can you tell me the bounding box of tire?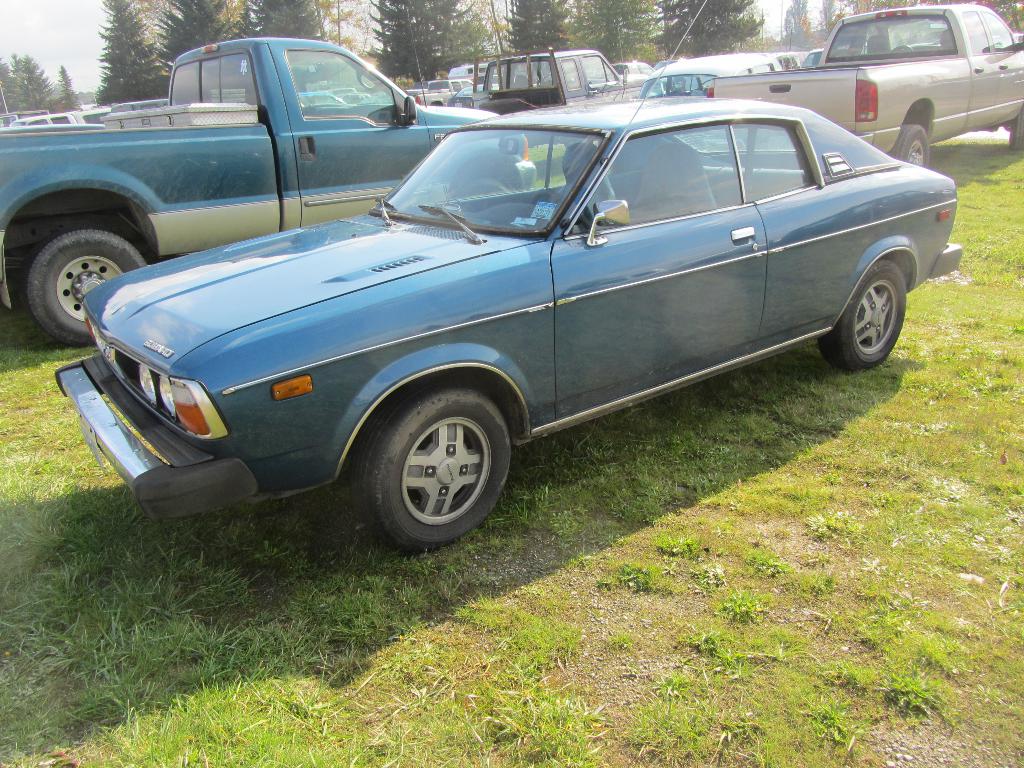
bbox=(889, 122, 930, 167).
